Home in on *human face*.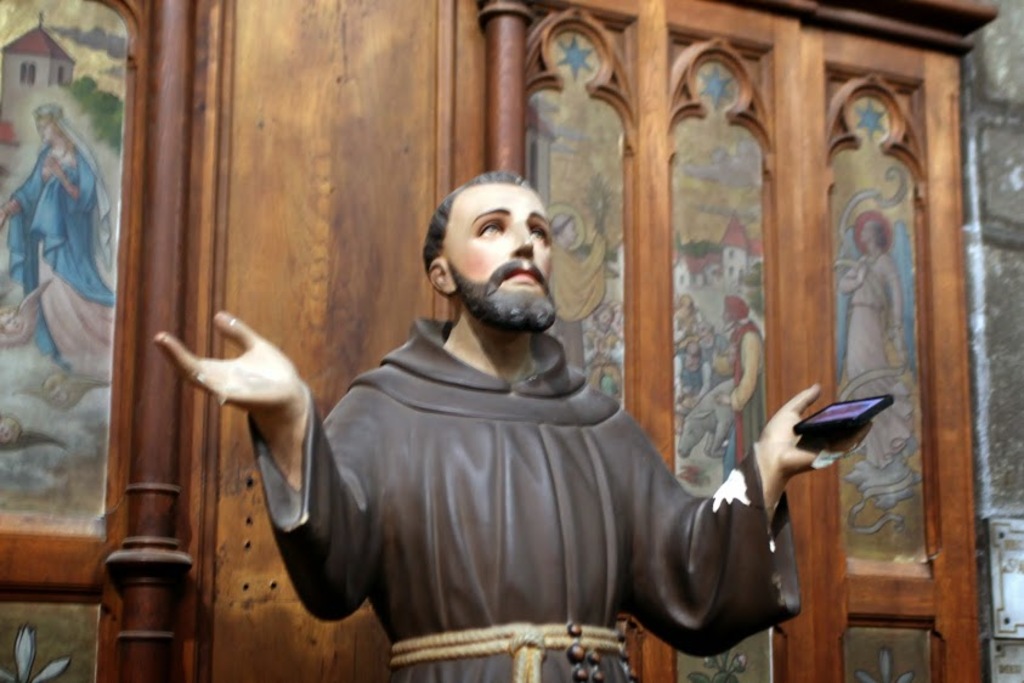
Homed in at locate(440, 184, 556, 316).
